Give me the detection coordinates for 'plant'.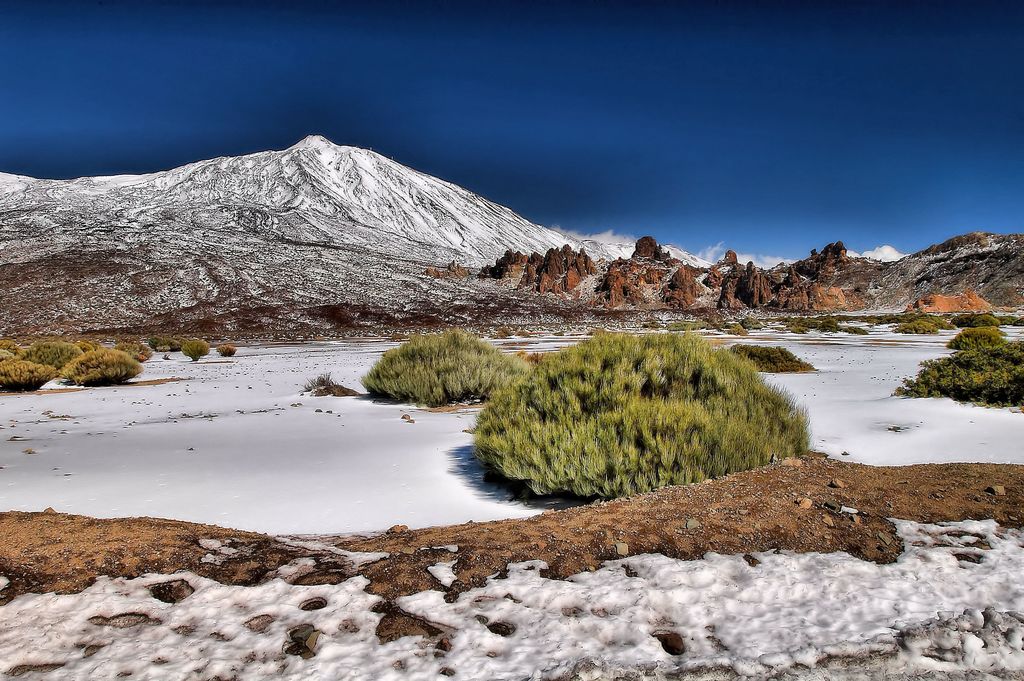
(left=303, top=368, right=362, bottom=401).
